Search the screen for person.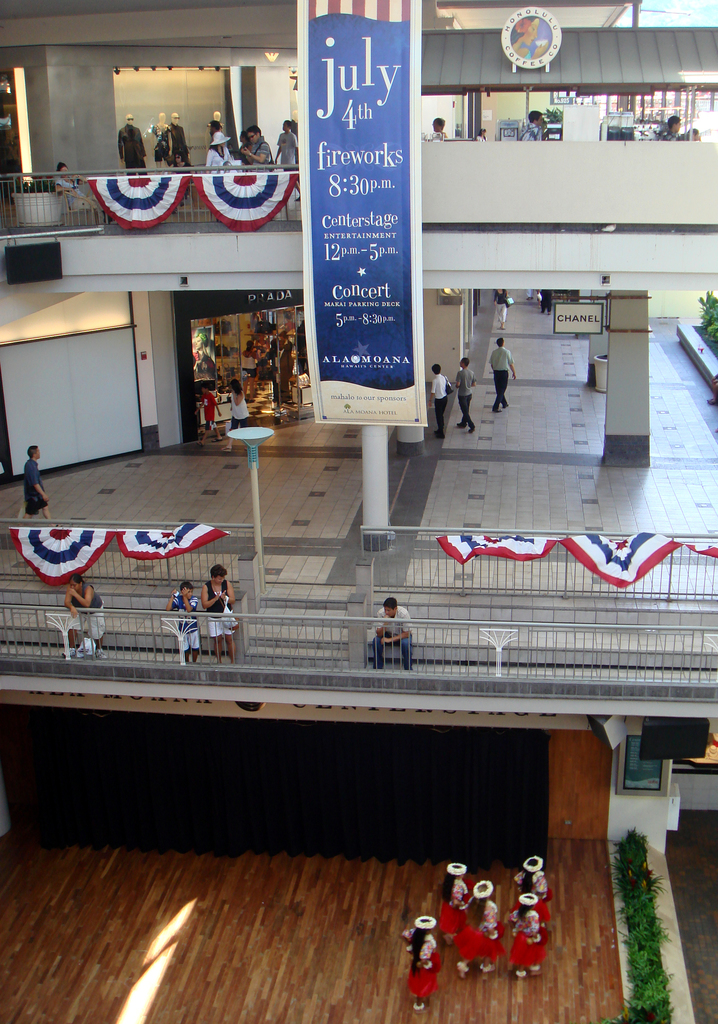
Found at <region>510, 109, 546, 145</region>.
